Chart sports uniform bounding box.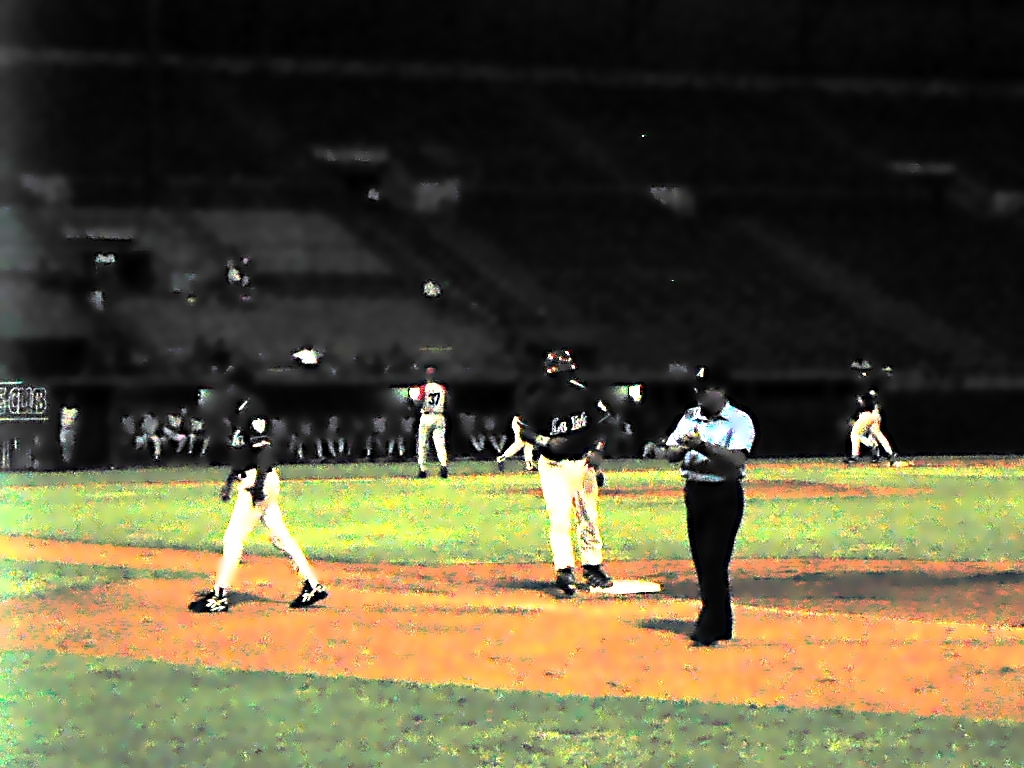
Charted: box(188, 452, 319, 614).
